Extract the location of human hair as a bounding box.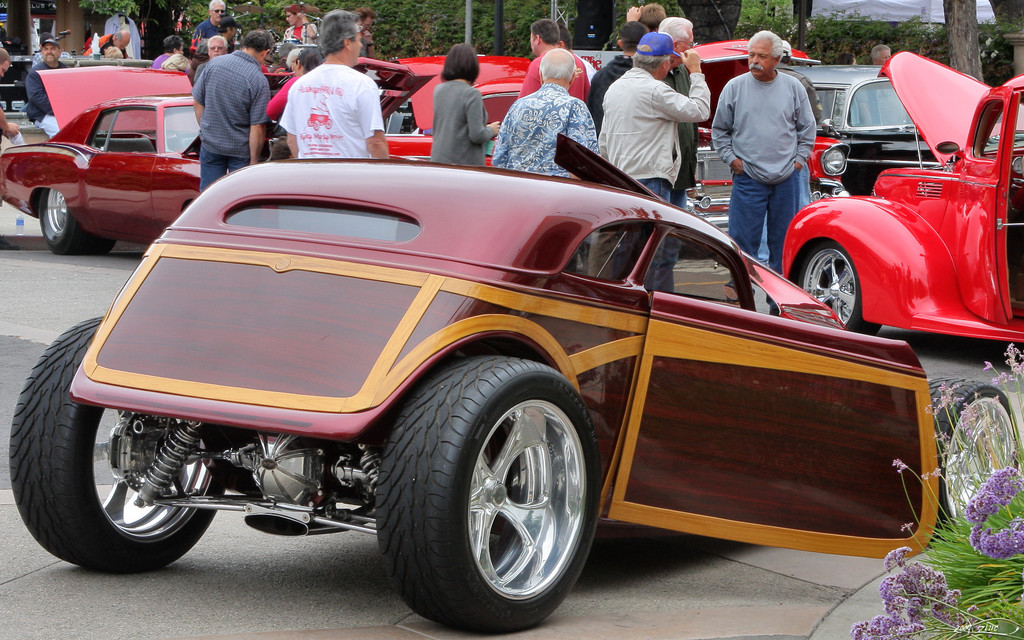
530/17/560/46.
